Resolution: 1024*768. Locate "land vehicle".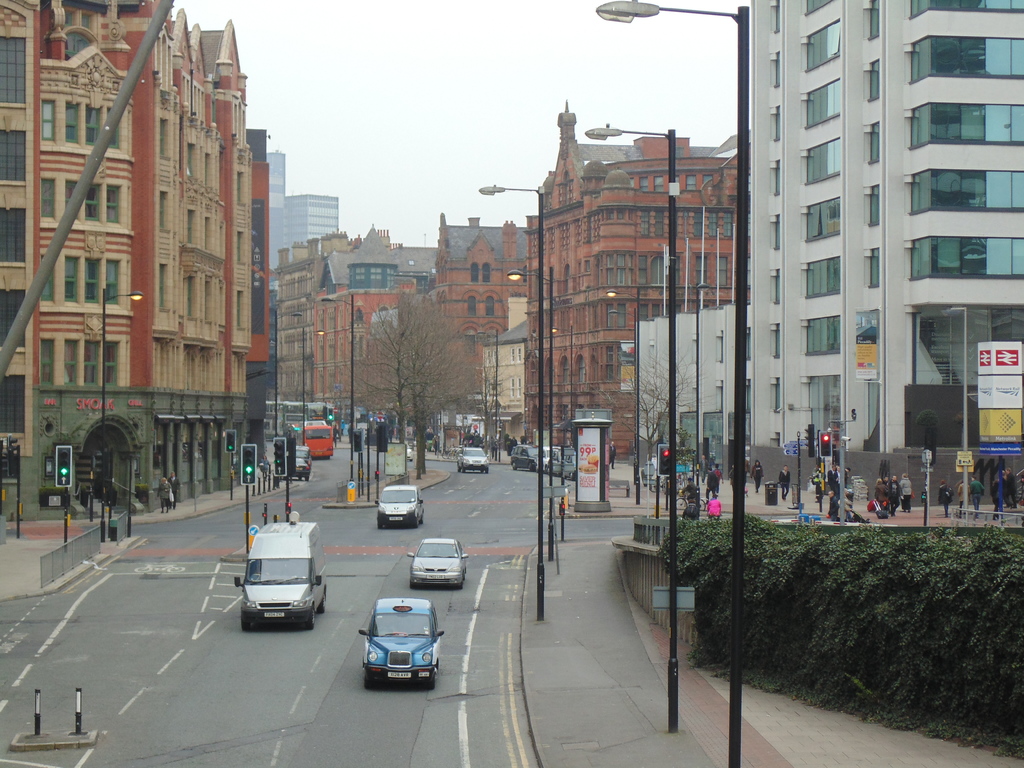
[x1=545, y1=446, x2=557, y2=463].
